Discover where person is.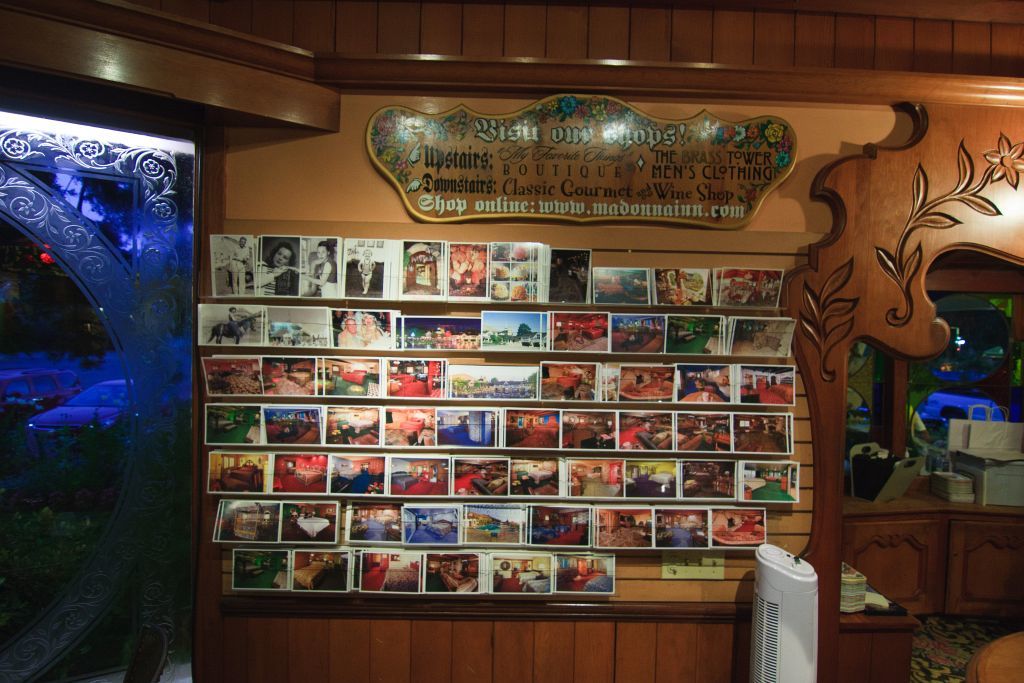
Discovered at 302 241 339 296.
